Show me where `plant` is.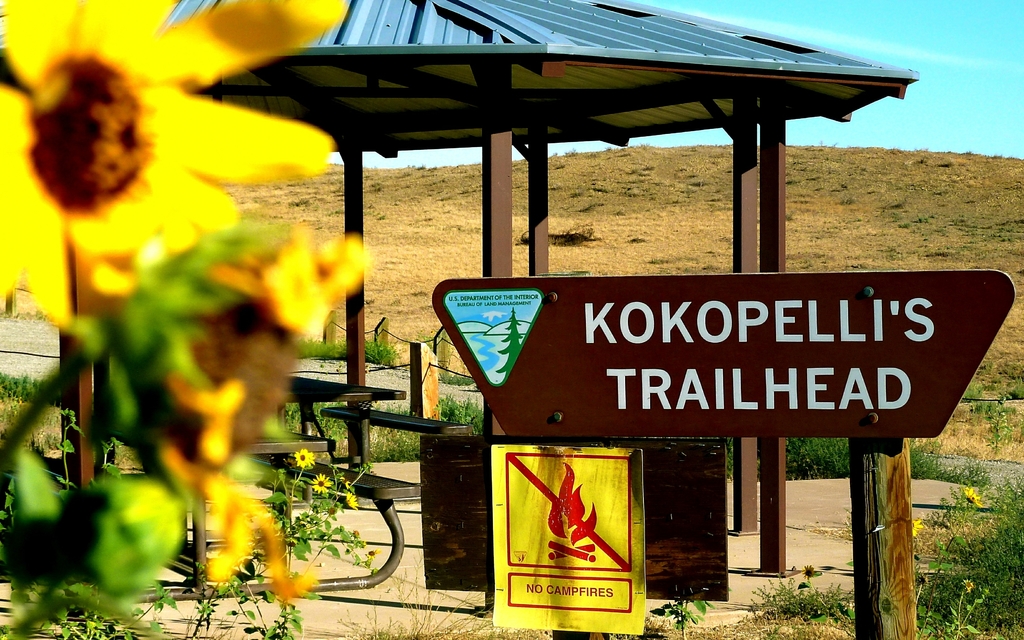
`plant` is at crop(1, 0, 387, 639).
